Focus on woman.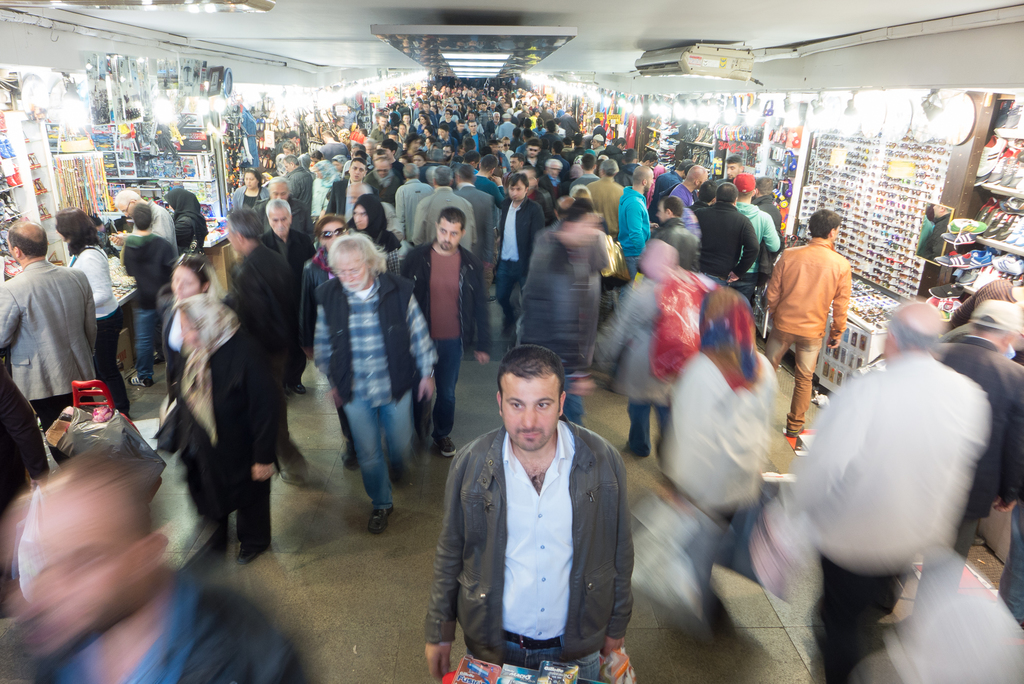
Focused at 295, 215, 356, 471.
